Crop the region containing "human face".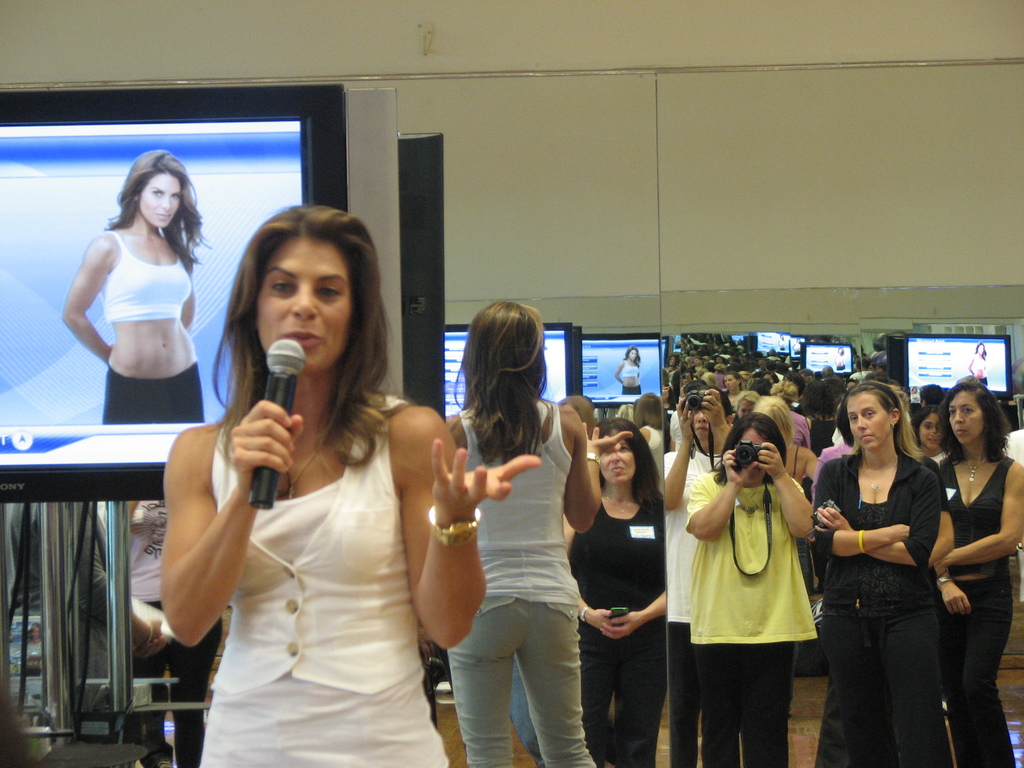
Crop region: (849, 390, 888, 452).
